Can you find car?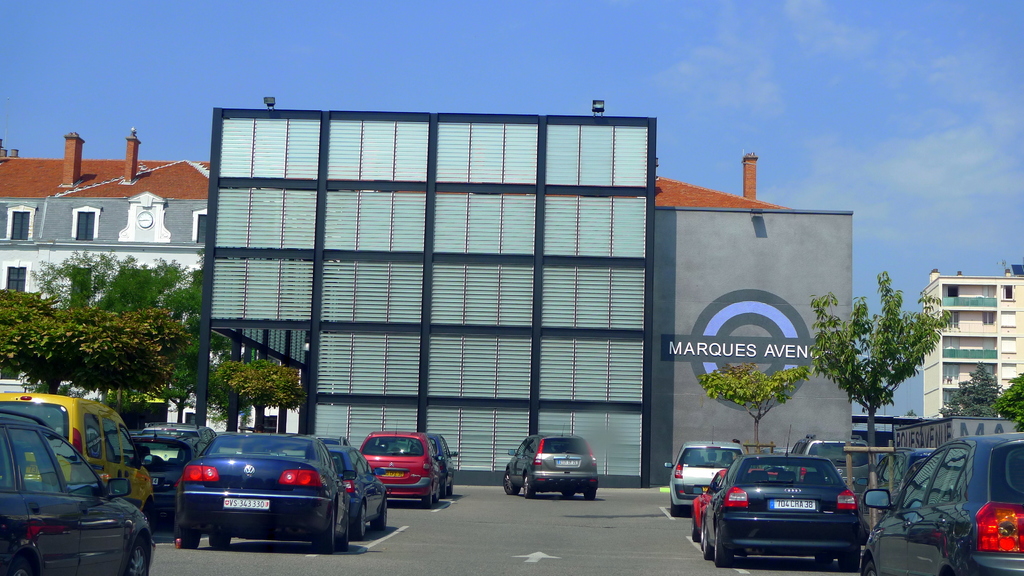
Yes, bounding box: [504, 435, 591, 499].
